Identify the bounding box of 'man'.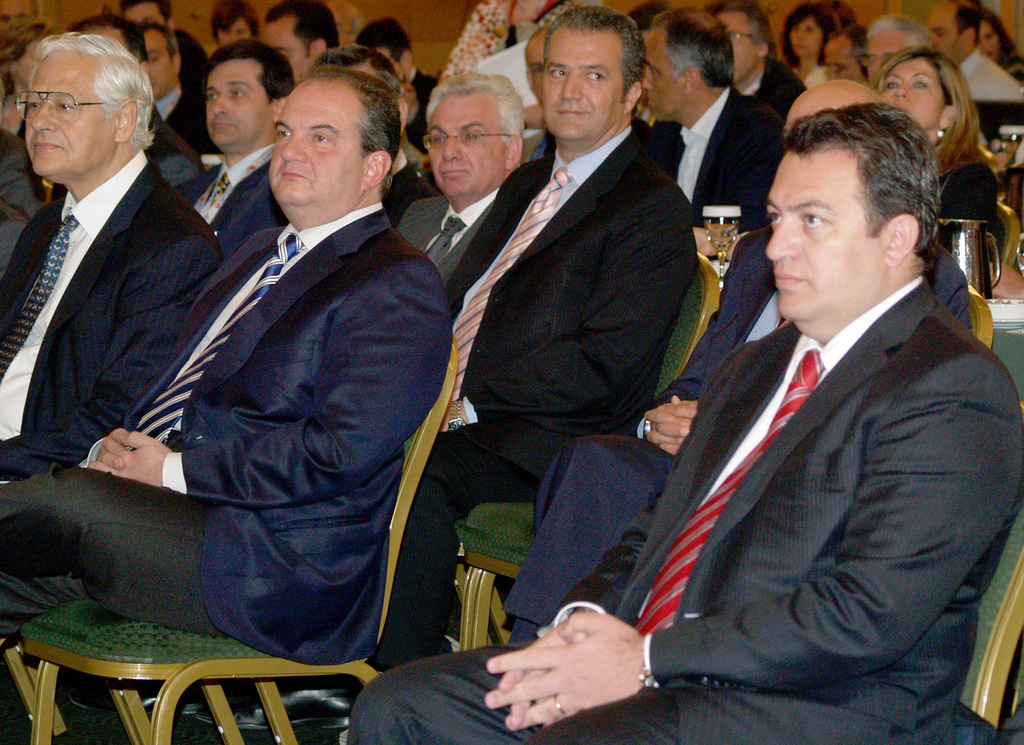
[73, 14, 184, 148].
